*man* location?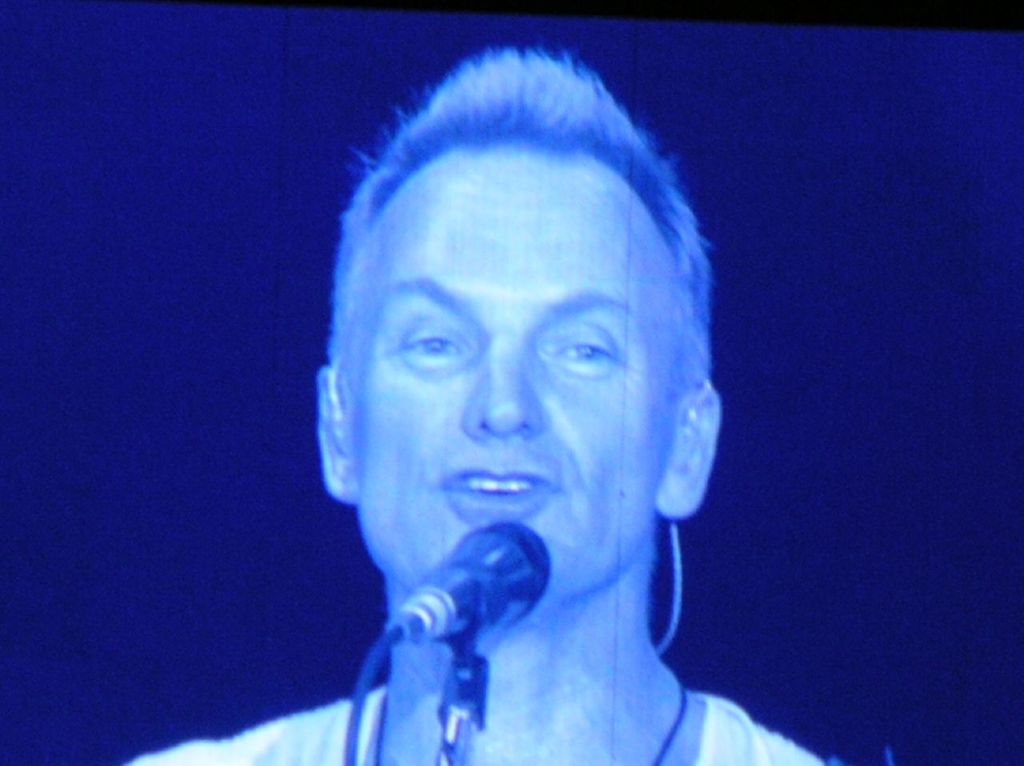
[left=122, top=46, right=830, bottom=765]
